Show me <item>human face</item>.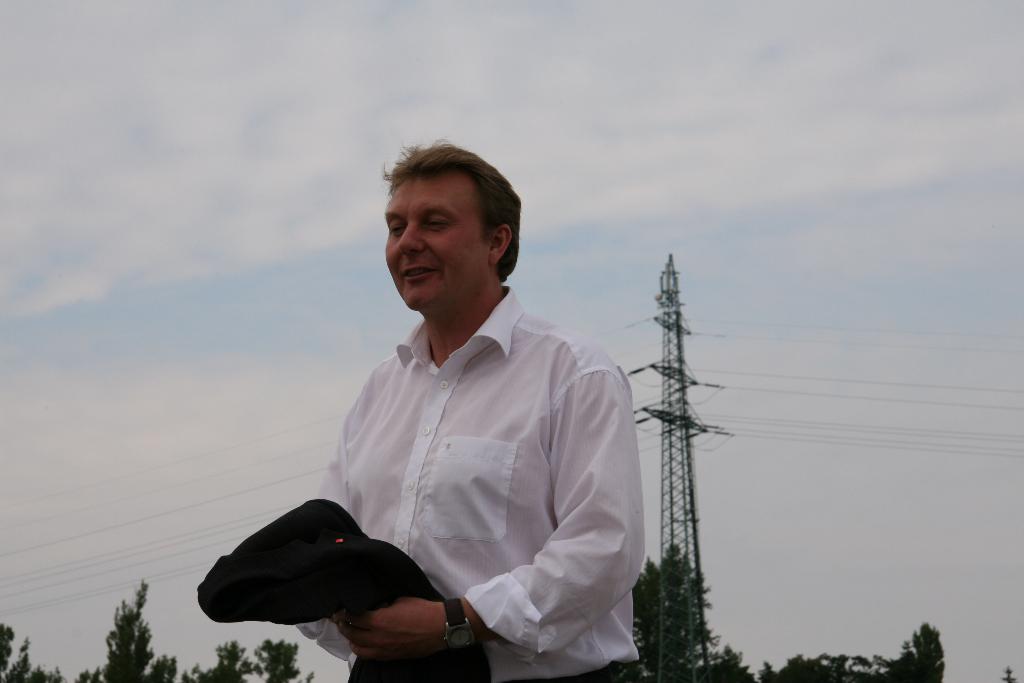
<item>human face</item> is here: box(381, 179, 489, 317).
